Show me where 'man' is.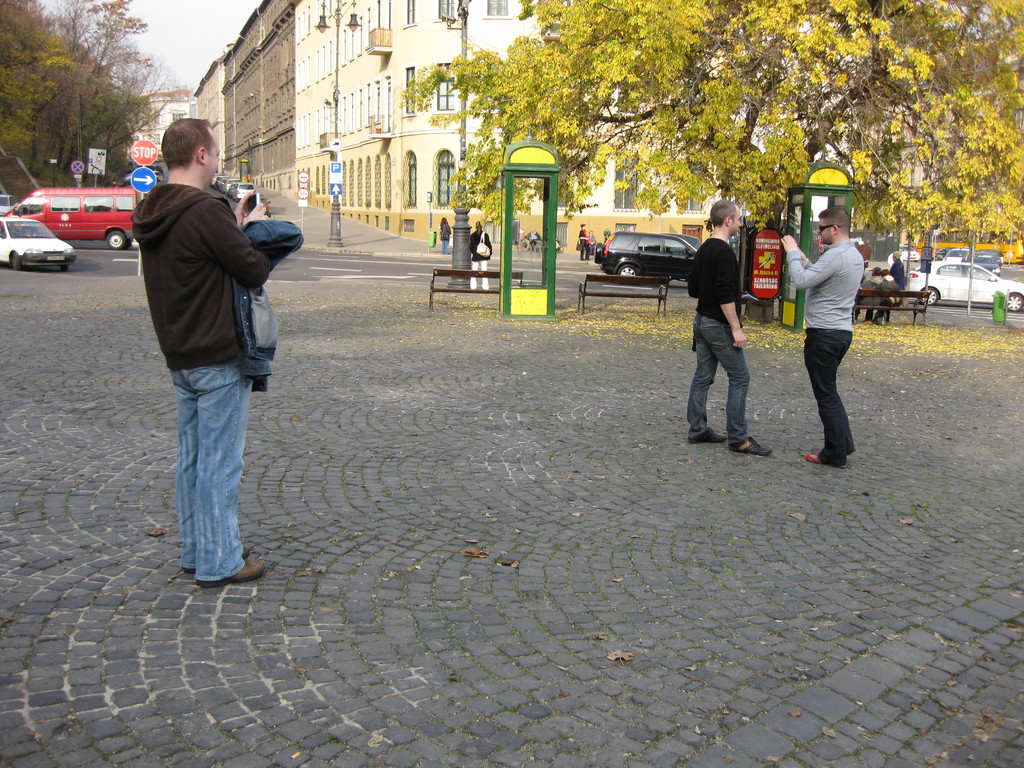
'man' is at (x1=124, y1=128, x2=289, y2=595).
